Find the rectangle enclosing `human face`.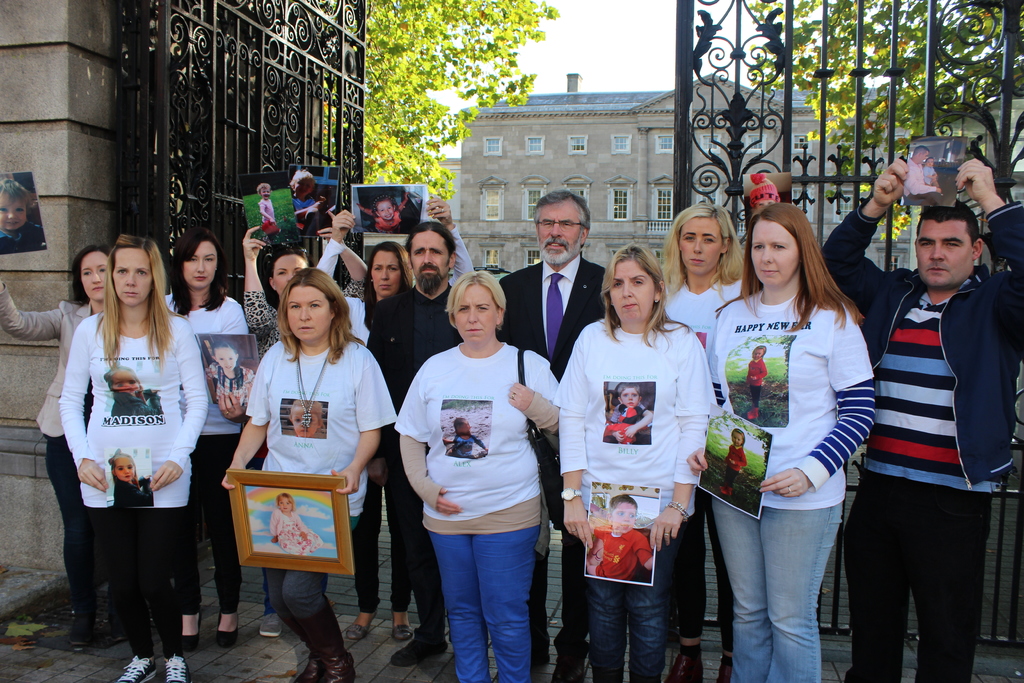
x1=750 y1=217 x2=805 y2=289.
